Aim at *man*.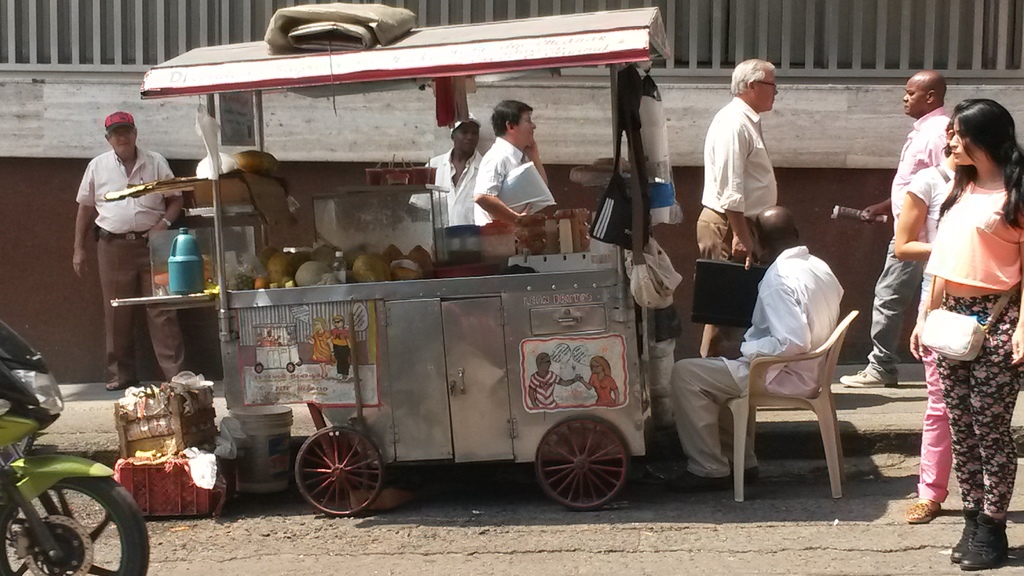
Aimed at <region>687, 56, 781, 356</region>.
